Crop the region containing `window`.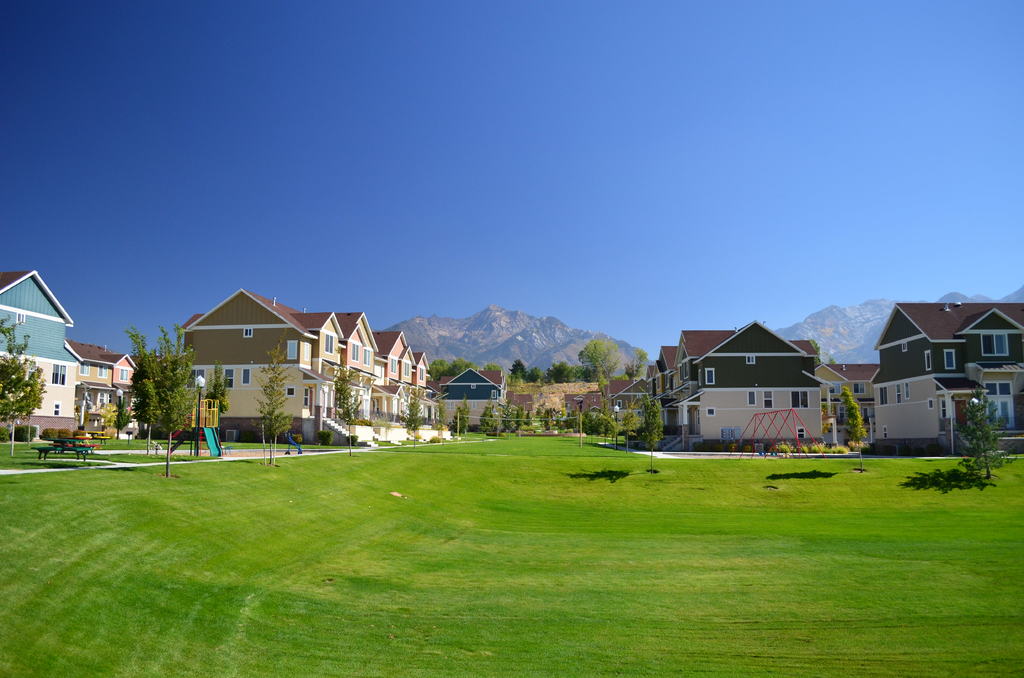
Crop region: locate(981, 333, 1006, 357).
